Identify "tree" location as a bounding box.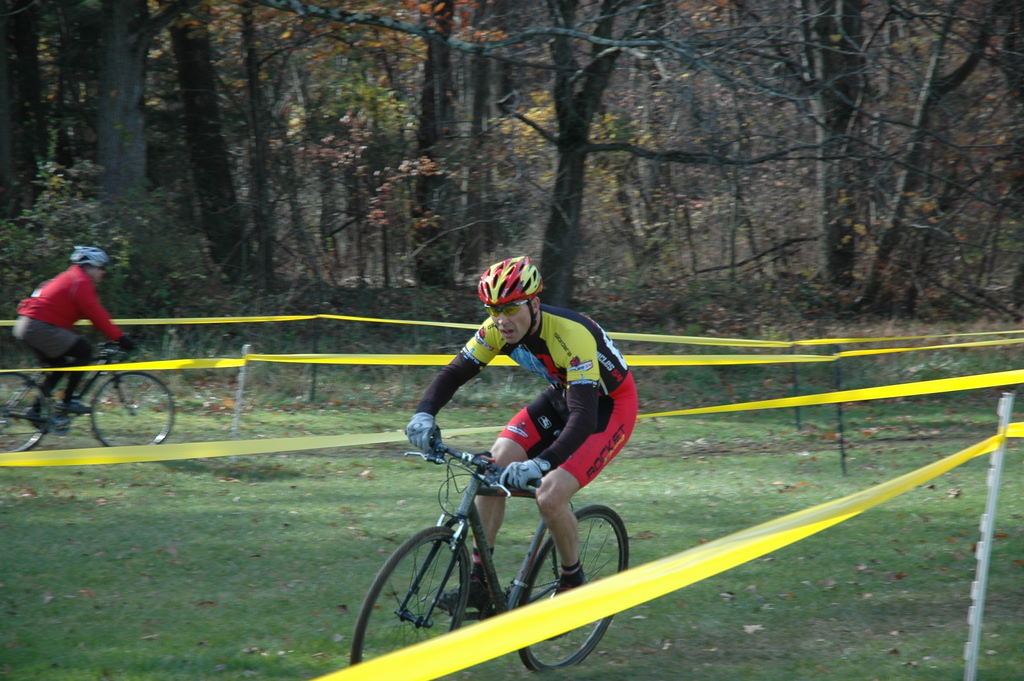
BBox(40, 0, 195, 287).
